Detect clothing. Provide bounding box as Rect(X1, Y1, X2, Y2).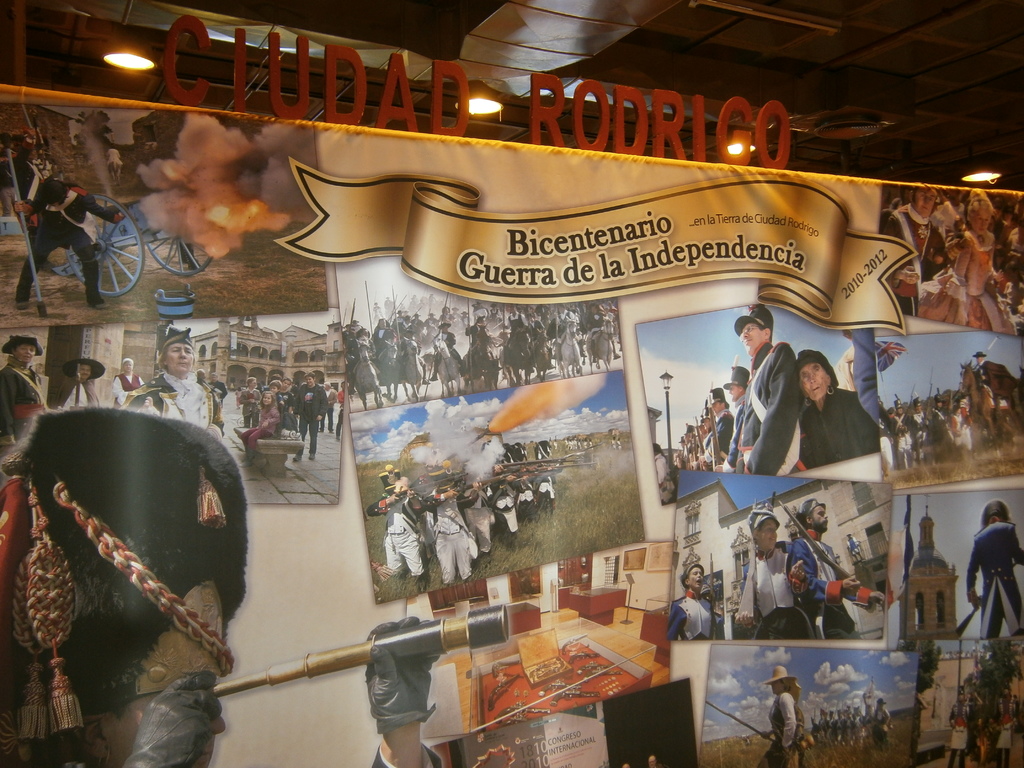
Rect(111, 367, 141, 404).
